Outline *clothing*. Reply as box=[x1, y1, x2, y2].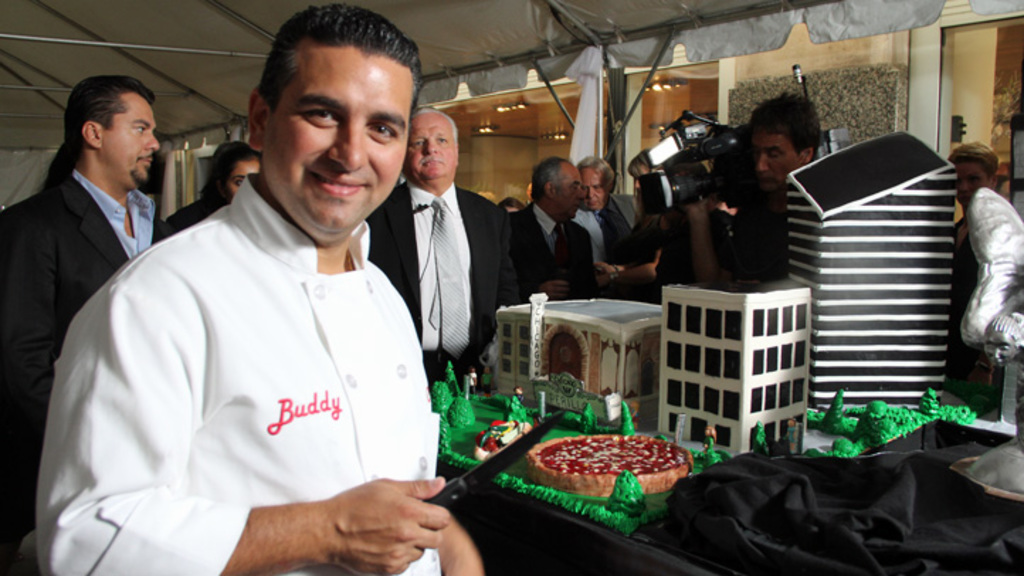
box=[509, 199, 616, 302].
